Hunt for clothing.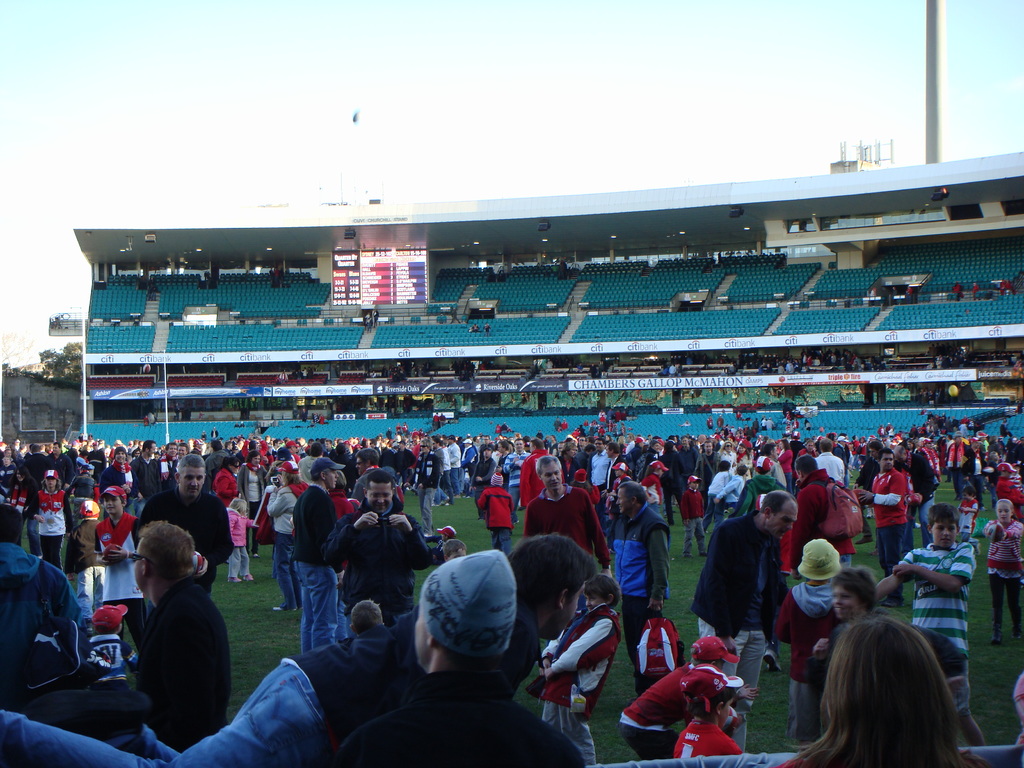
Hunted down at bbox=[900, 531, 979, 717].
